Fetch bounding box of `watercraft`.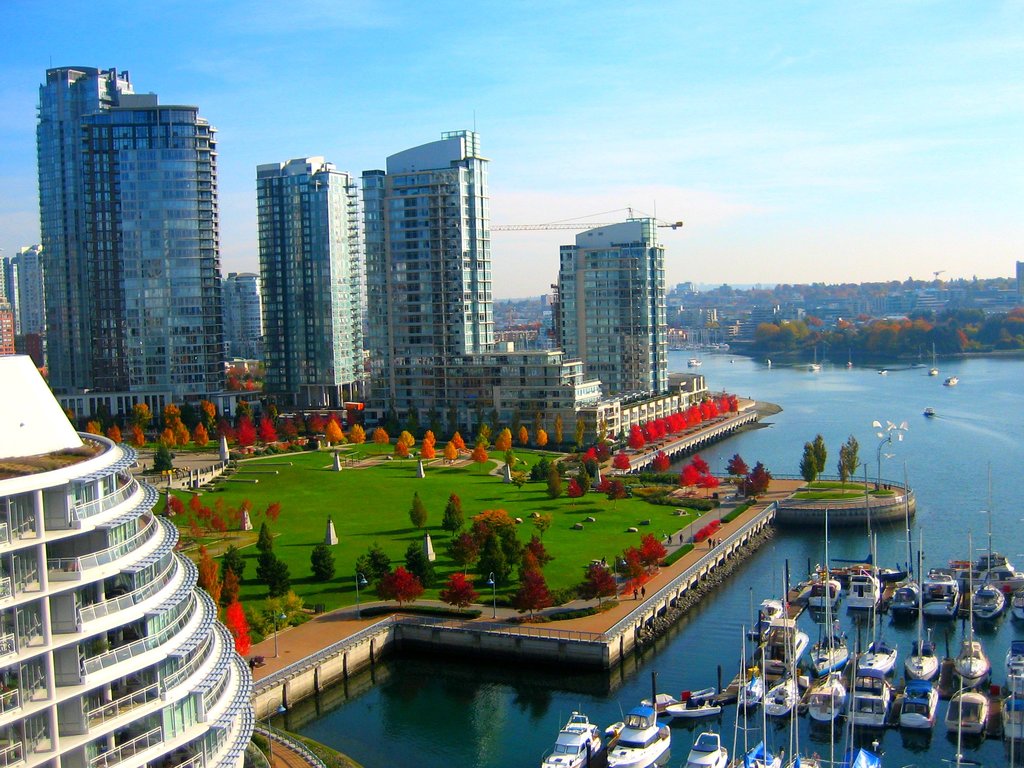
Bbox: [x1=540, y1=699, x2=601, y2=767].
